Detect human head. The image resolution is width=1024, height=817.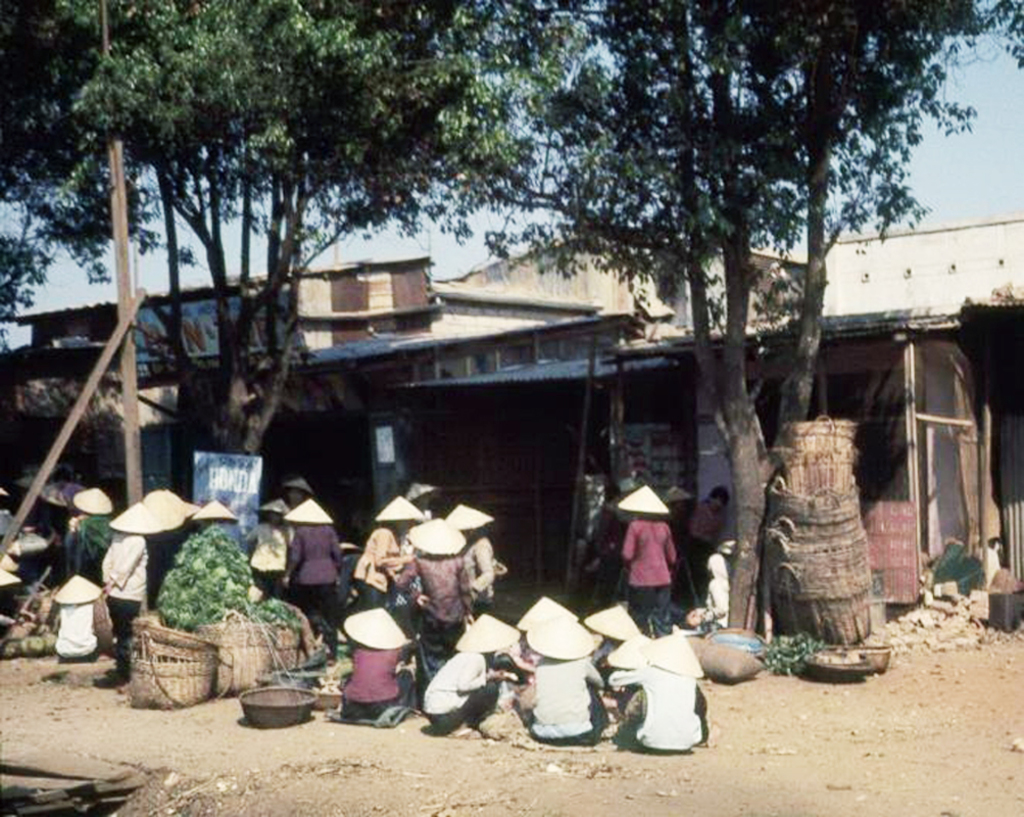
448,502,495,532.
